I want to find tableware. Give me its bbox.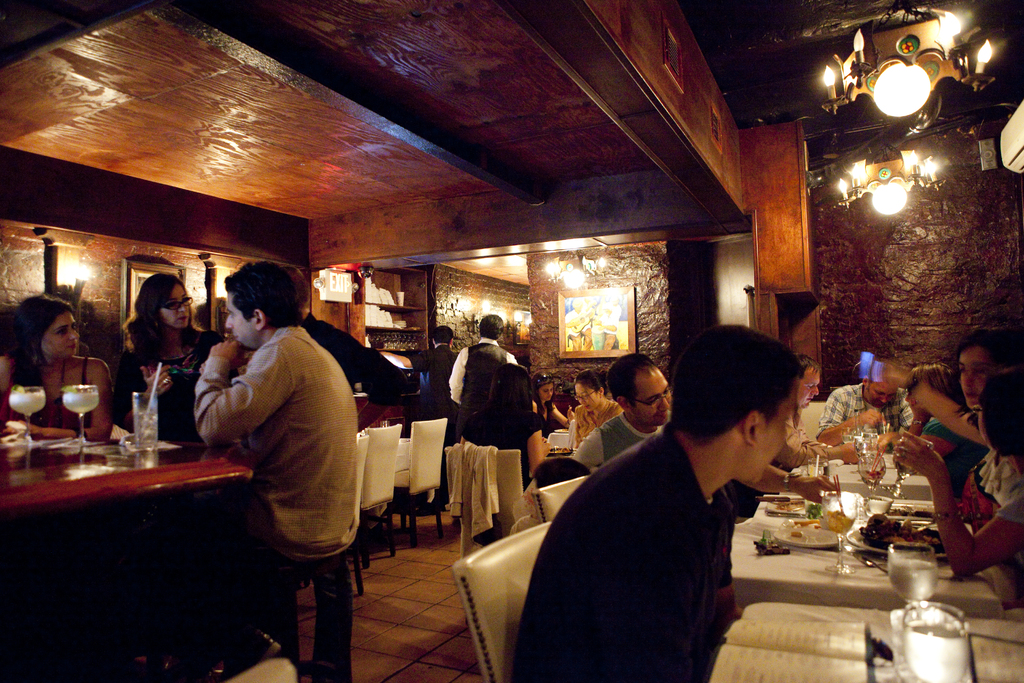
box=[884, 541, 947, 609].
